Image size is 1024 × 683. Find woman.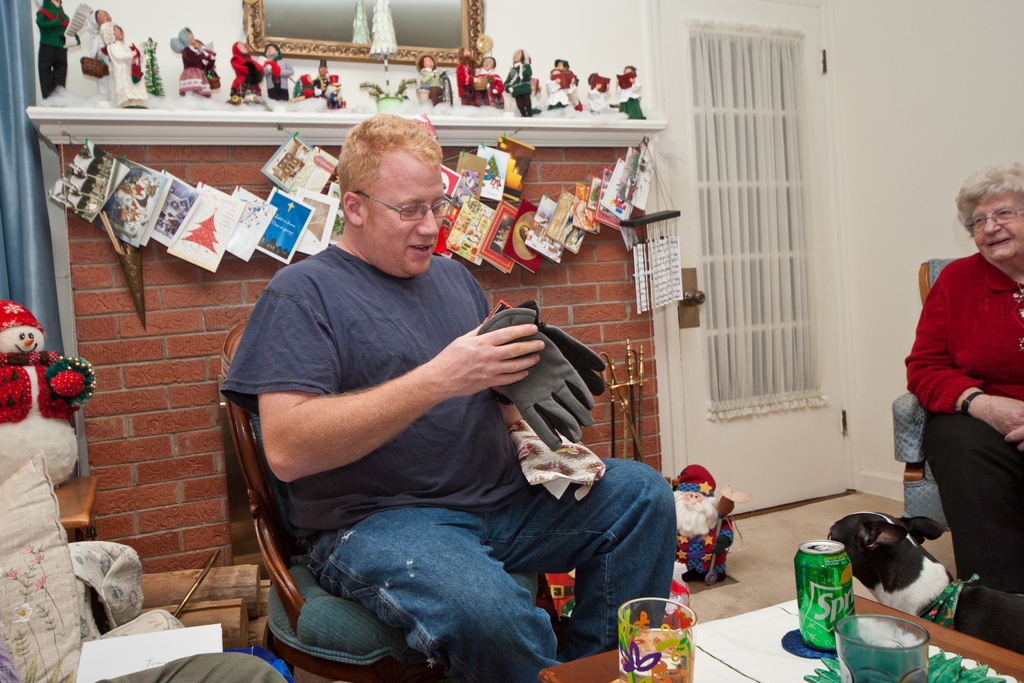
895,170,1022,595.
